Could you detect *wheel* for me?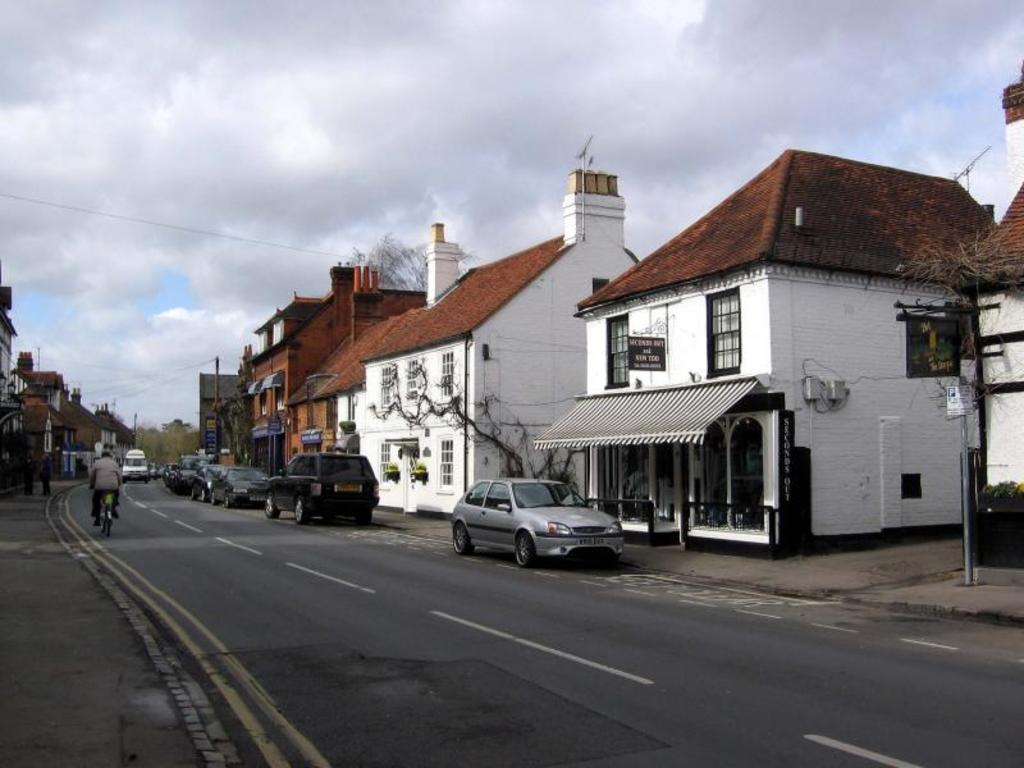
Detection result: box(265, 498, 280, 517).
